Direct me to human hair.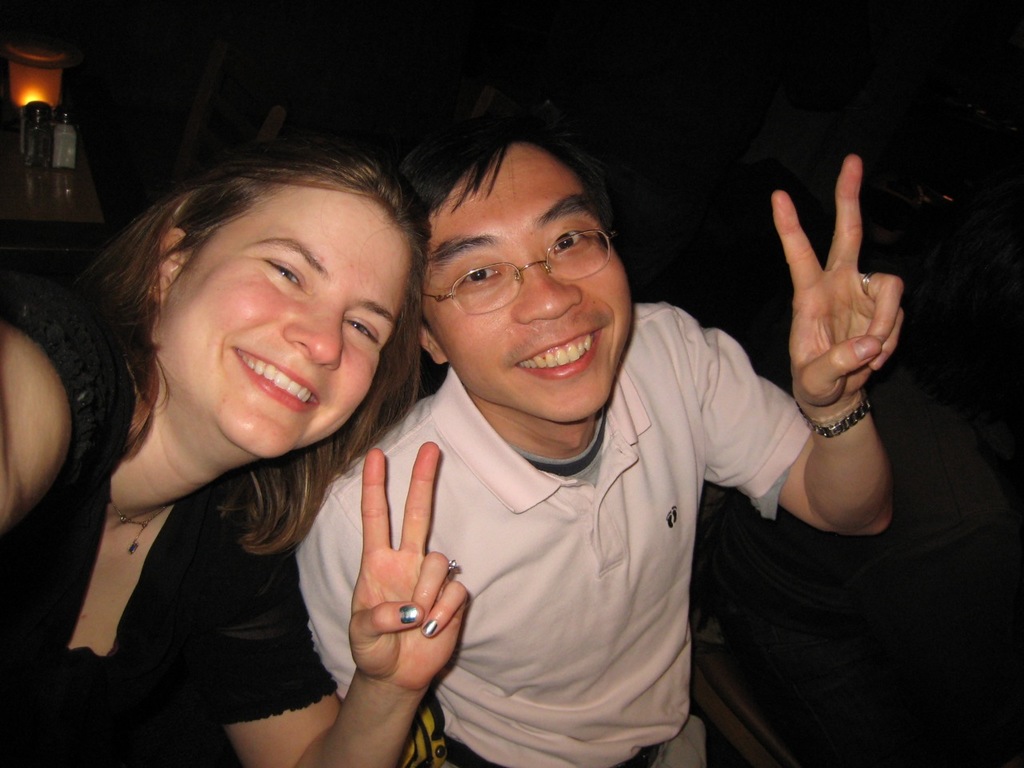
Direction: <region>66, 131, 414, 556</region>.
